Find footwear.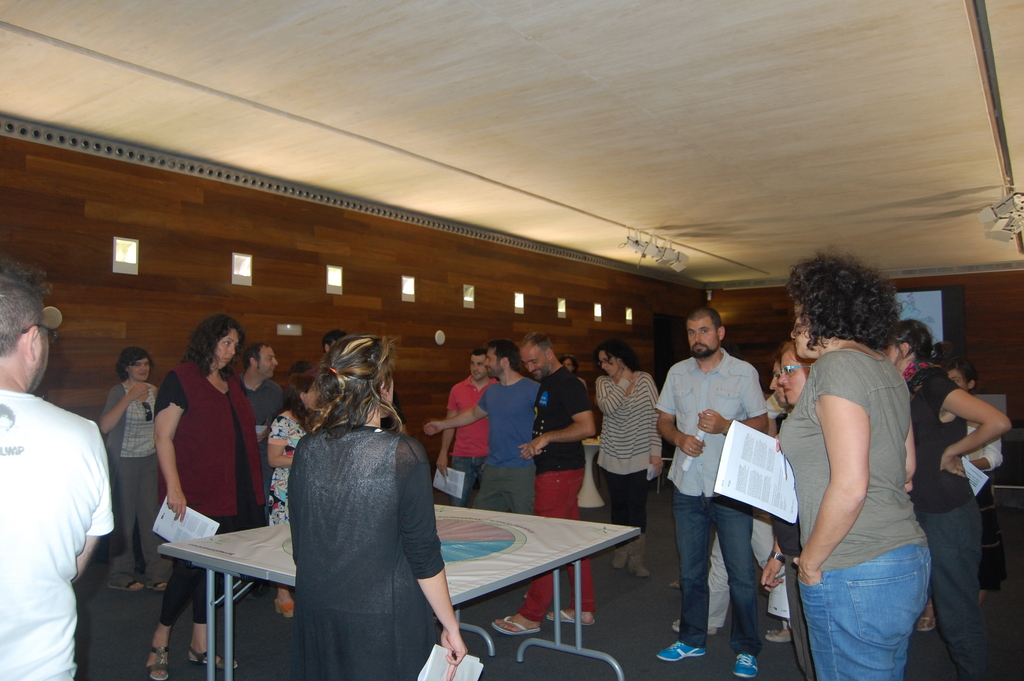
731 654 758 680.
